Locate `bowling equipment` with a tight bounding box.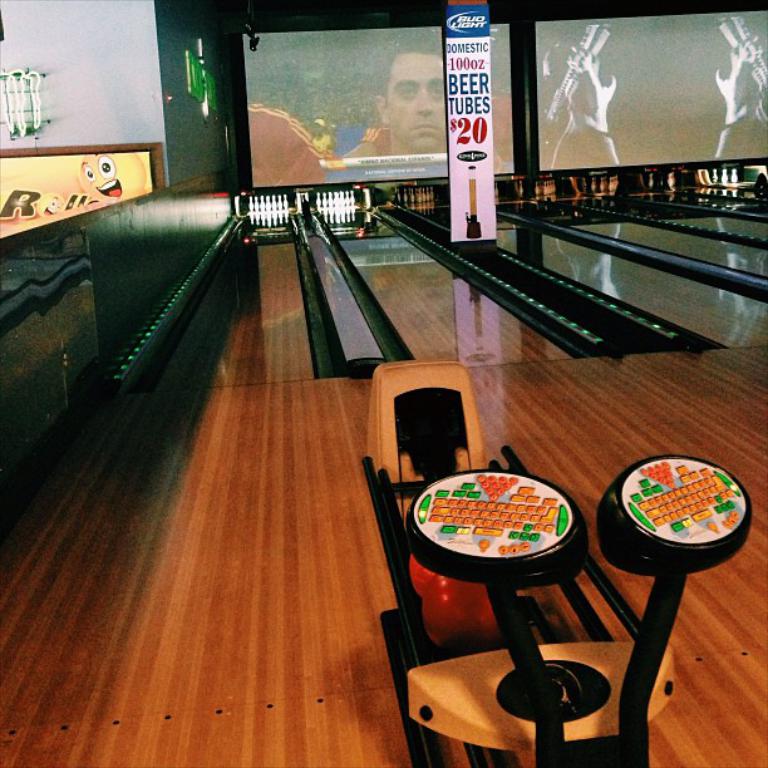
[599, 177, 607, 196].
